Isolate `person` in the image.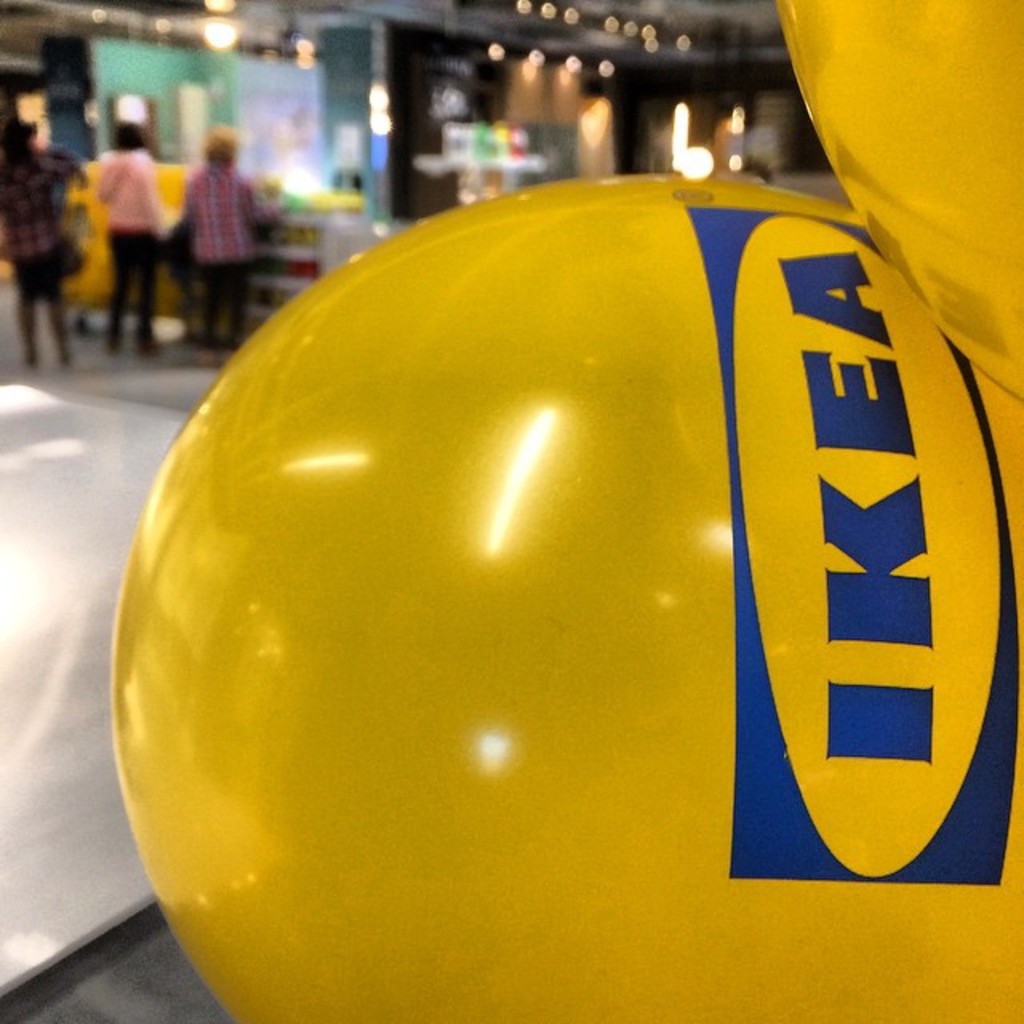
Isolated region: x1=181 y1=123 x2=261 y2=346.
